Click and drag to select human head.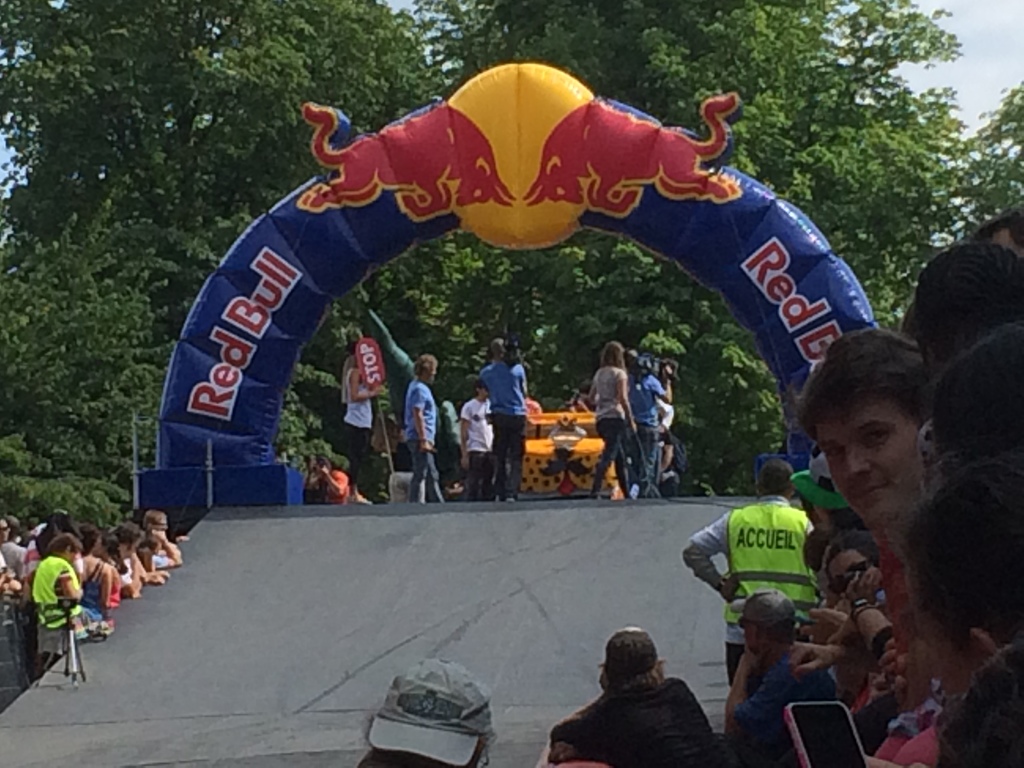
Selection: {"x1": 793, "y1": 339, "x2": 940, "y2": 524}.
